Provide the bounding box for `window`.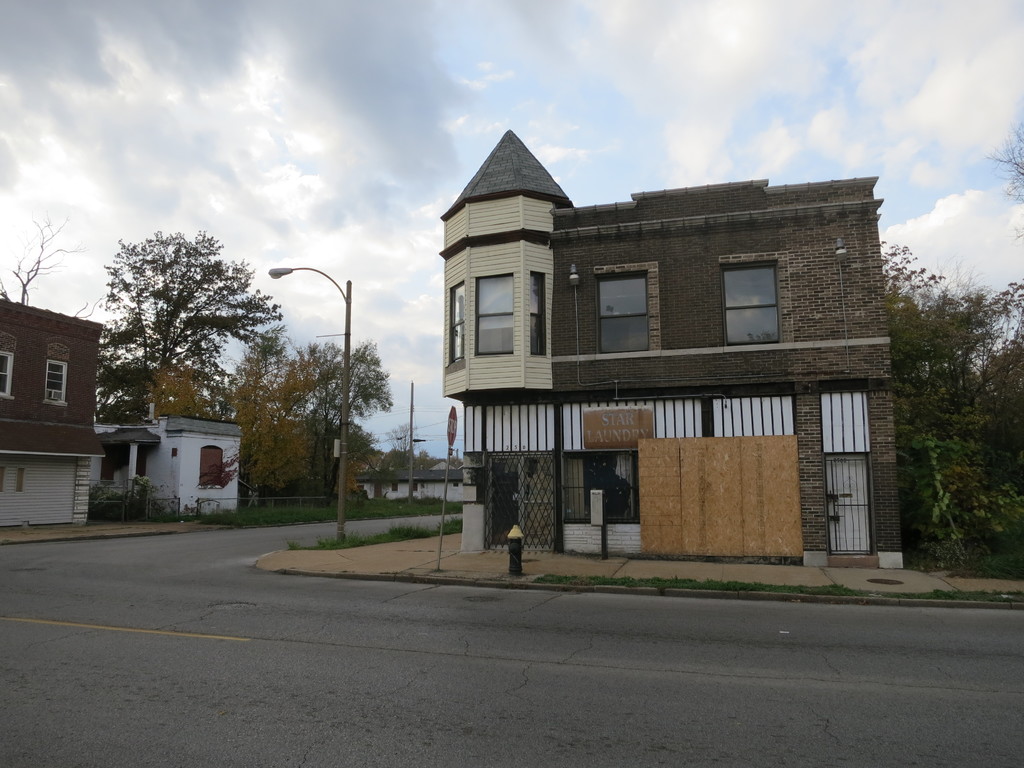
bbox=[0, 351, 13, 396].
